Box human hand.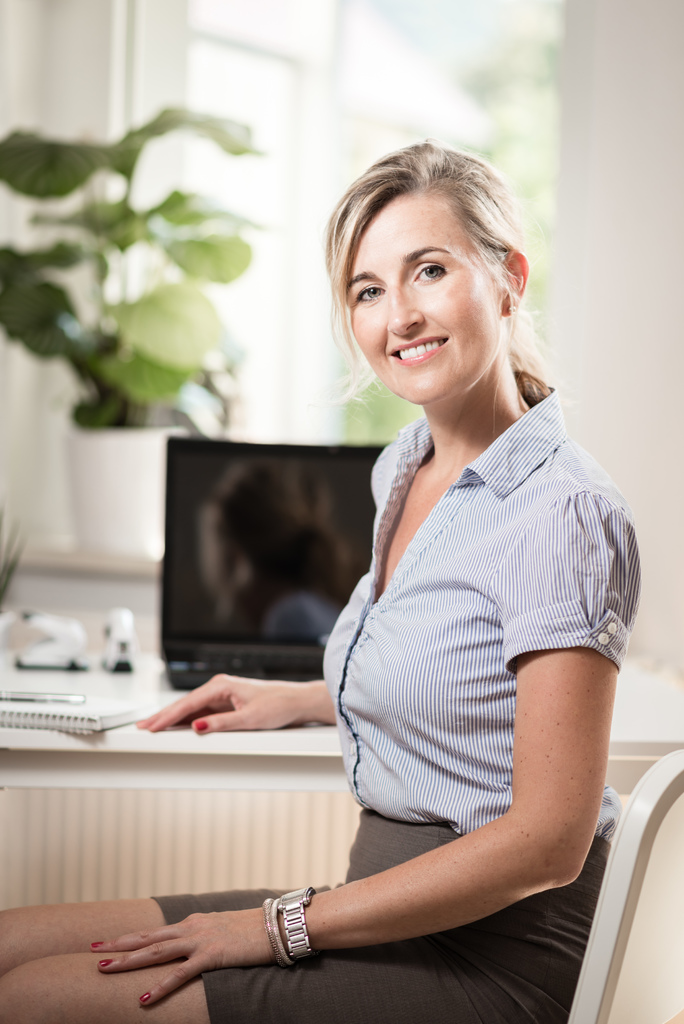
101,893,316,995.
